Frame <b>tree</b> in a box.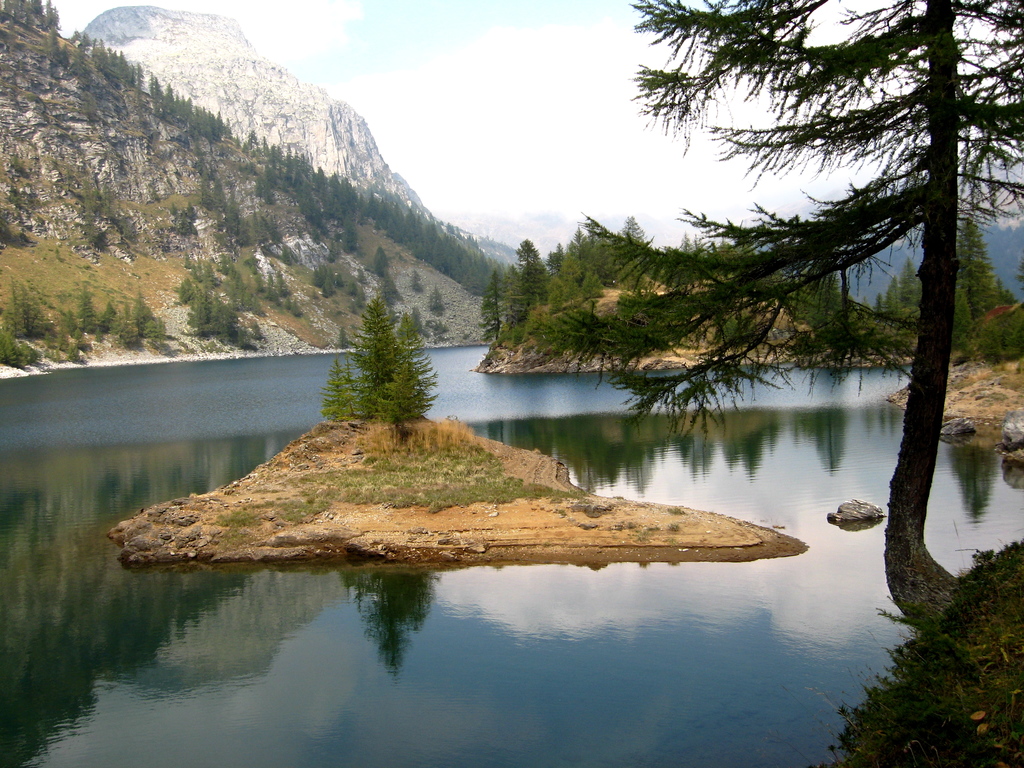
173 253 255 355.
